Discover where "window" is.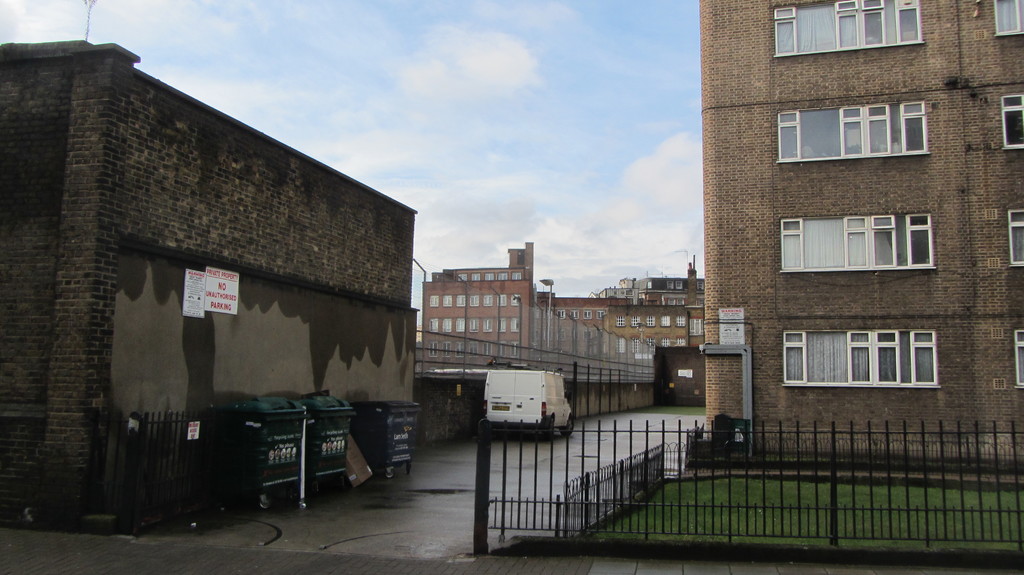
Discovered at 668, 281, 674, 292.
